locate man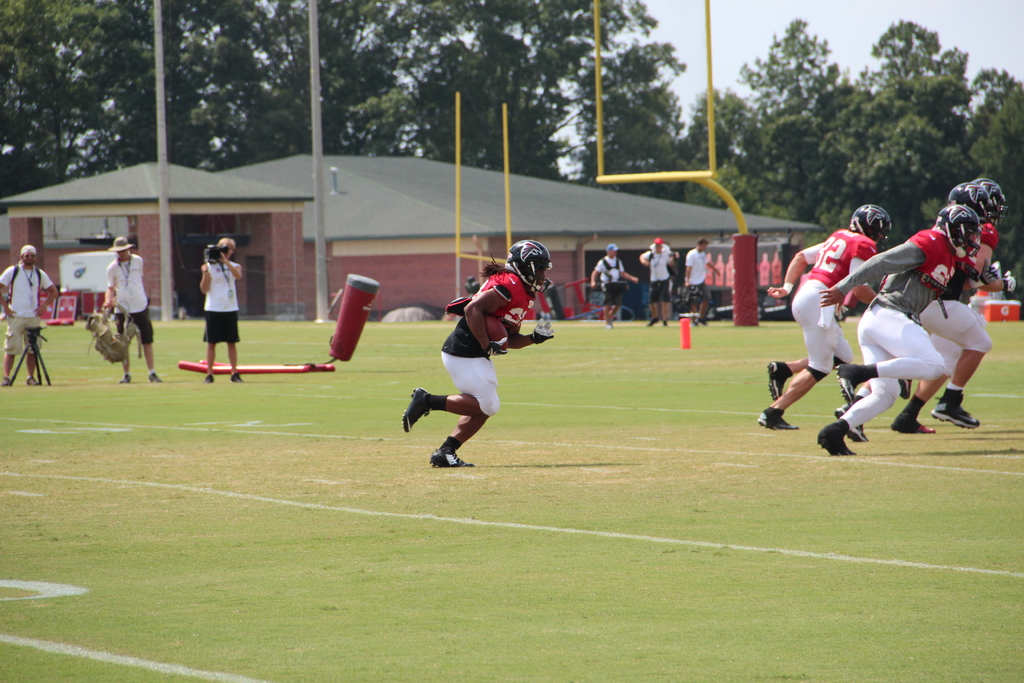
(0, 243, 58, 386)
